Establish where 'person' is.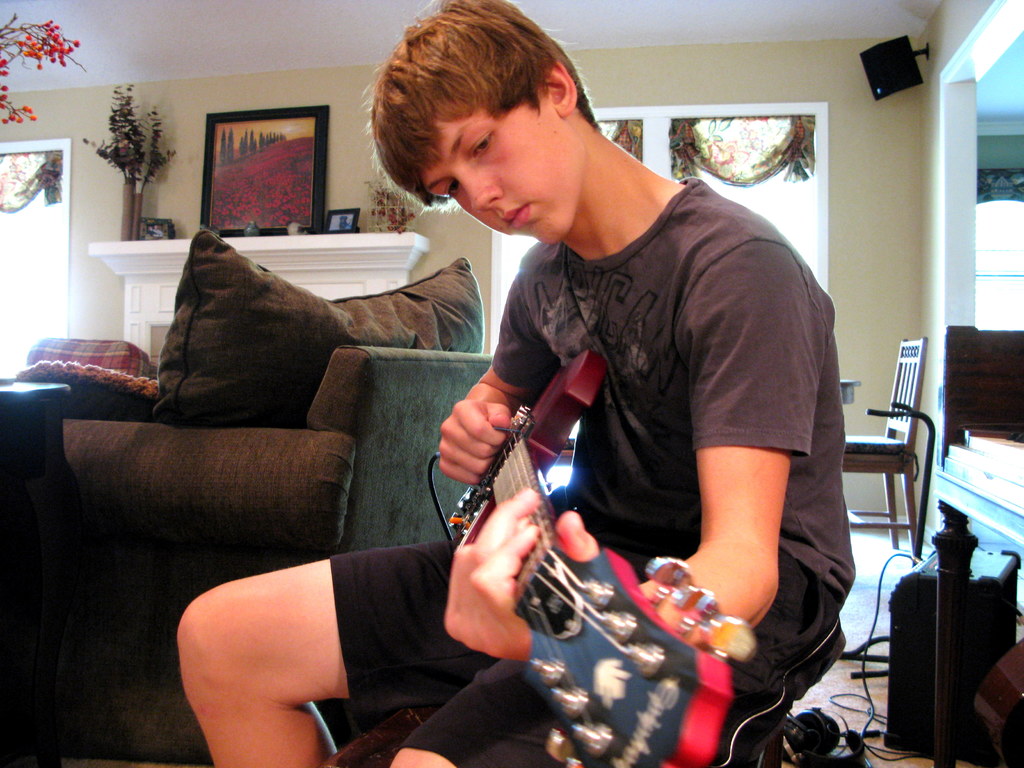
Established at {"x1": 173, "y1": 0, "x2": 858, "y2": 767}.
